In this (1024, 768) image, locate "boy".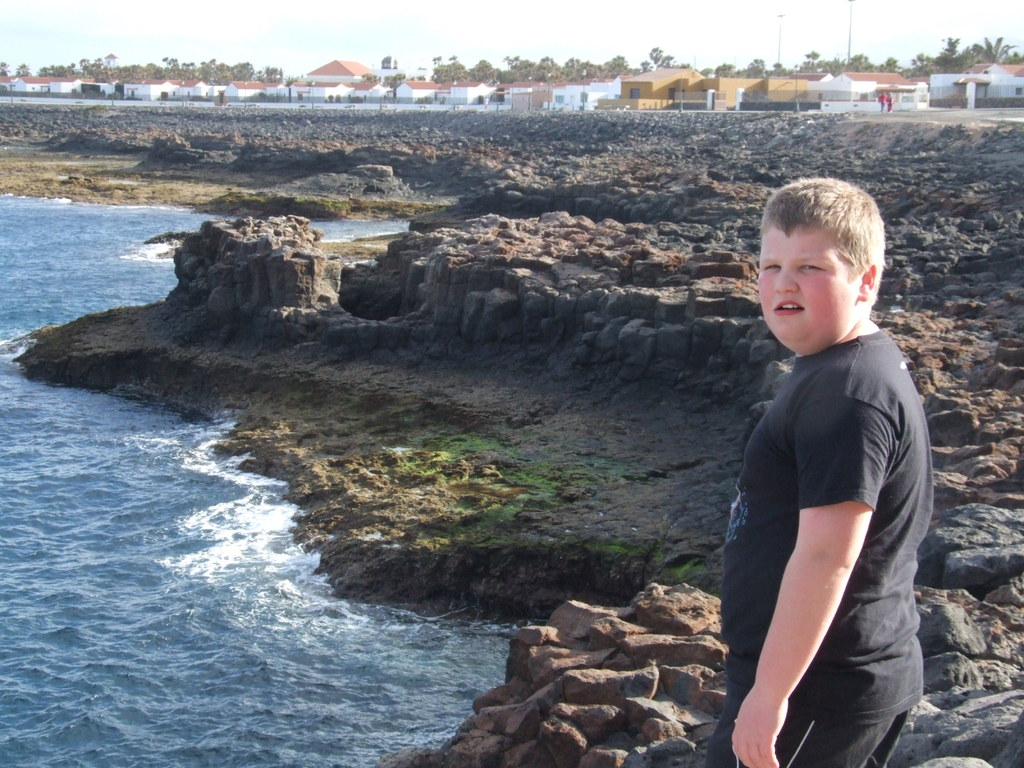
Bounding box: detection(704, 176, 935, 767).
